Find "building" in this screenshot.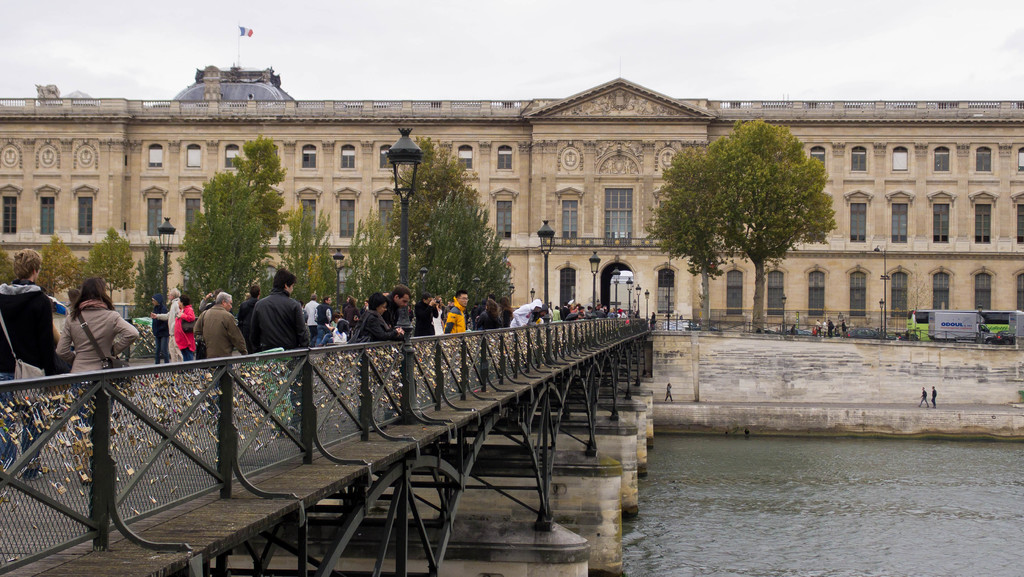
The bounding box for "building" is (0, 20, 1023, 333).
